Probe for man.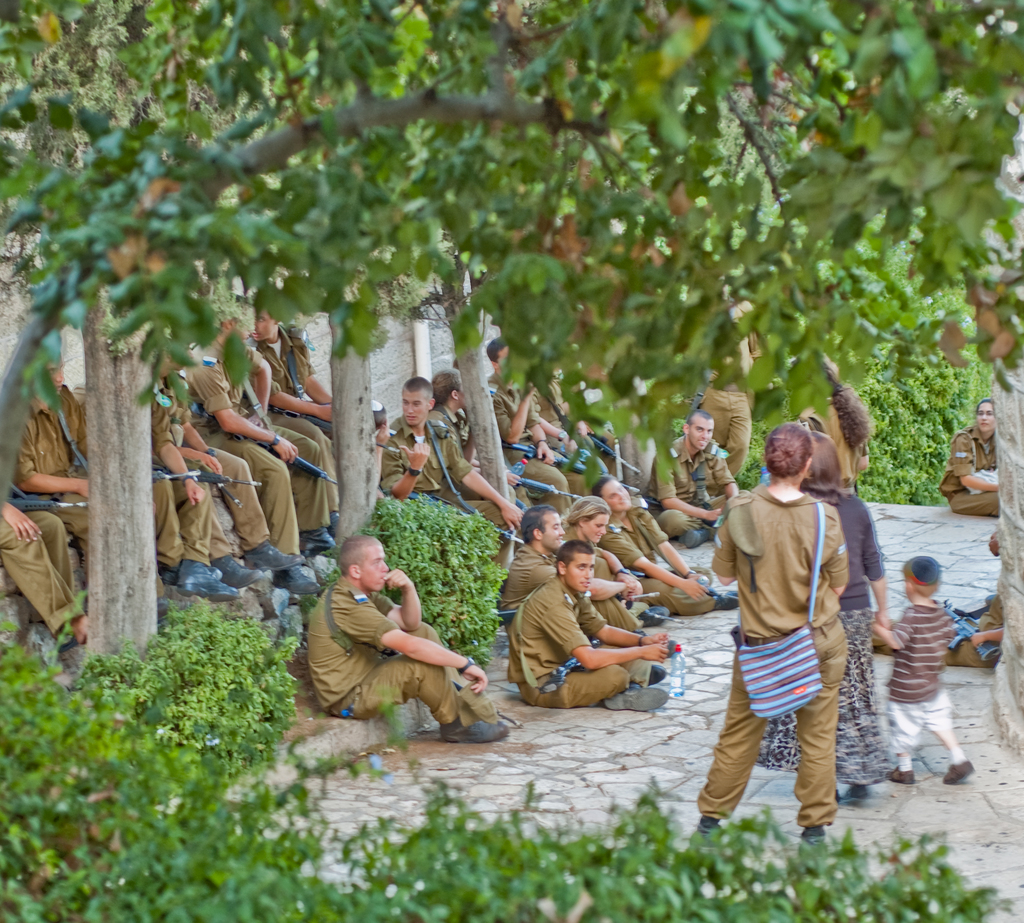
Probe result: (593, 472, 750, 622).
